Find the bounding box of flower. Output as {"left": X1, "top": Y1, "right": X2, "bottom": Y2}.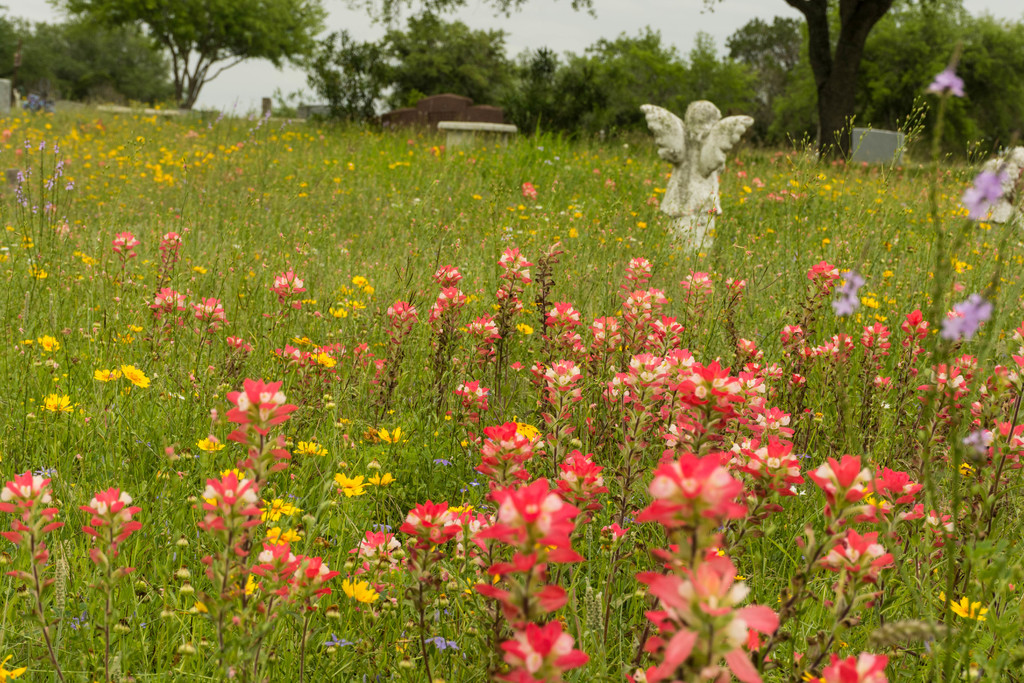
{"left": 919, "top": 349, "right": 977, "bottom": 425}.
